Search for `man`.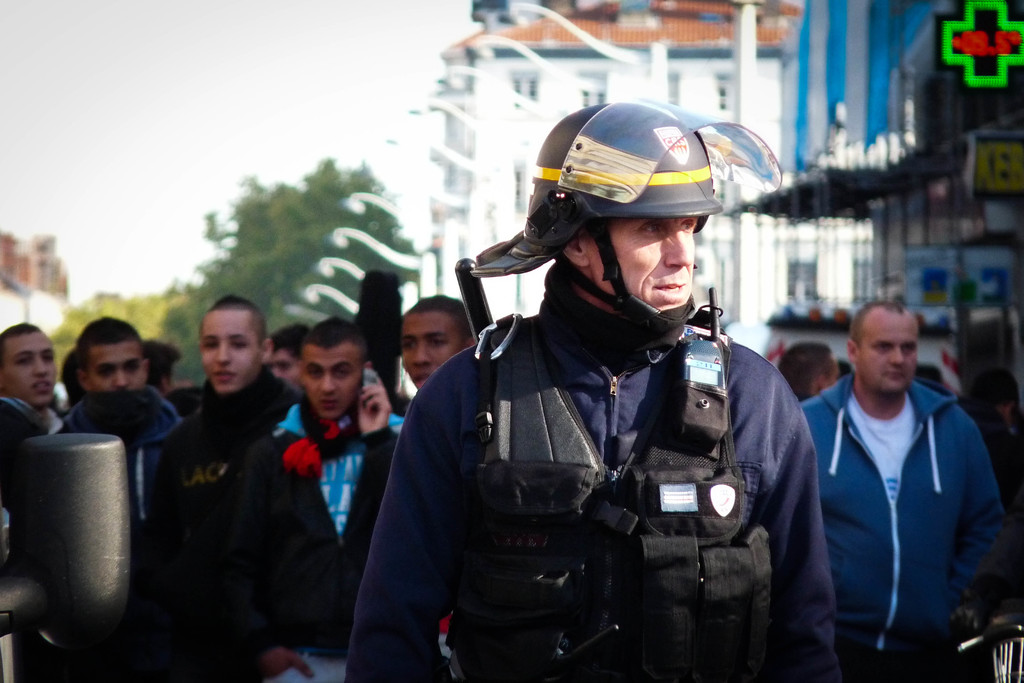
Found at x1=790, y1=277, x2=1006, y2=682.
